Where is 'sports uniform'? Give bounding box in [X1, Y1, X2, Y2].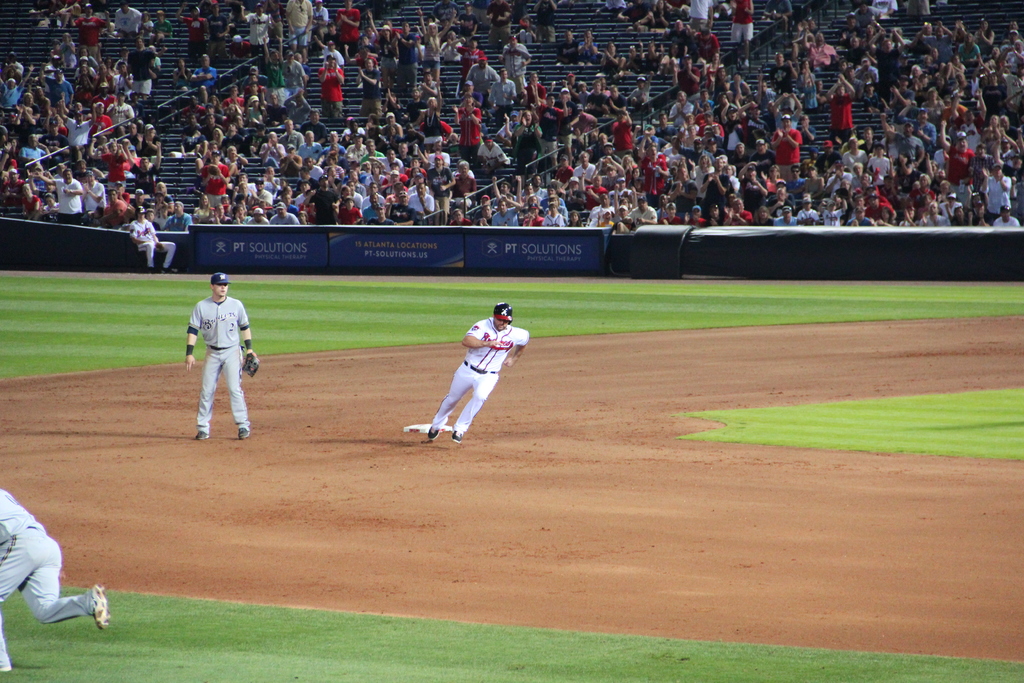
[109, 184, 132, 208].
